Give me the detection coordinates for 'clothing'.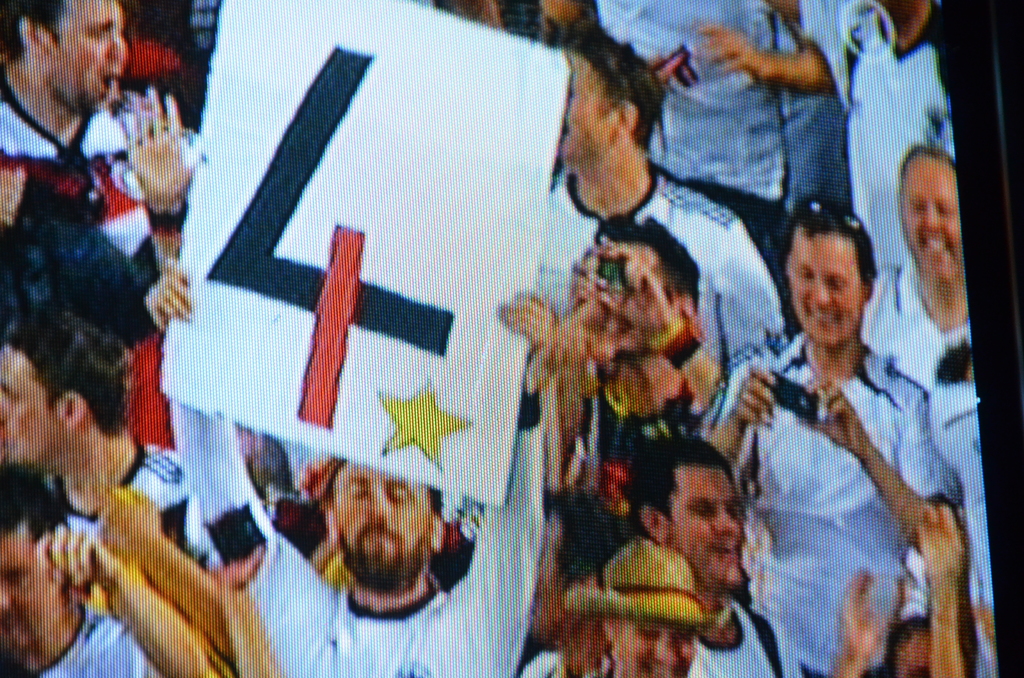
select_region(858, 261, 985, 389).
